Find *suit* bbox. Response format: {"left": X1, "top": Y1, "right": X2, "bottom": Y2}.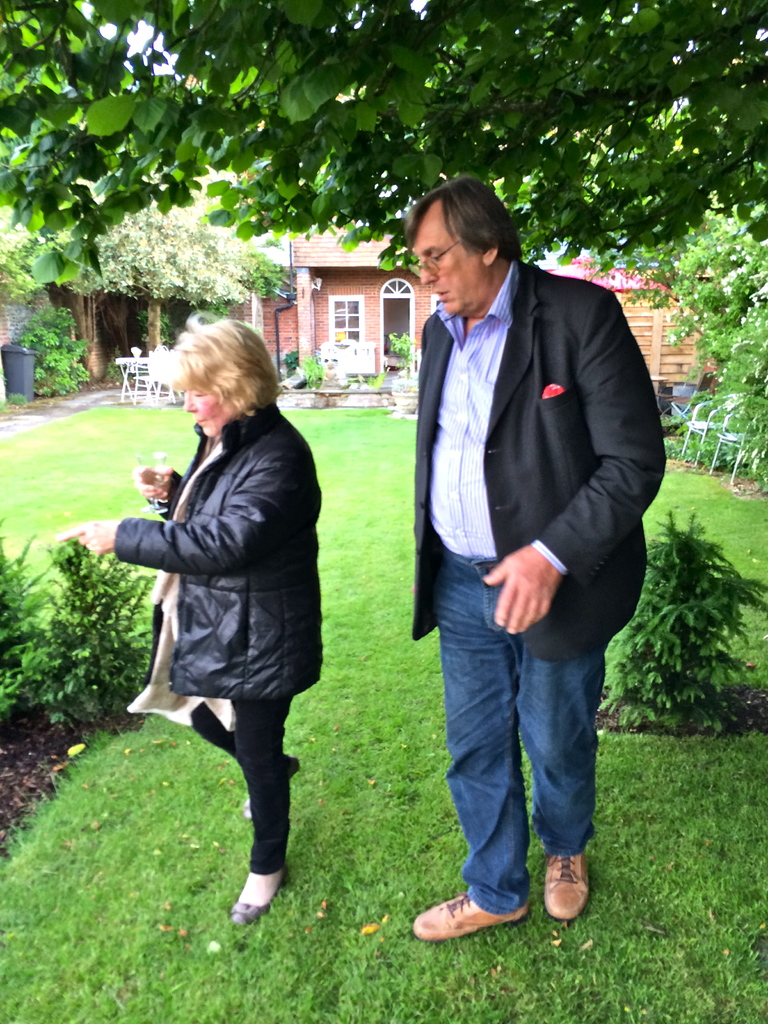
{"left": 337, "top": 214, "right": 643, "bottom": 897}.
